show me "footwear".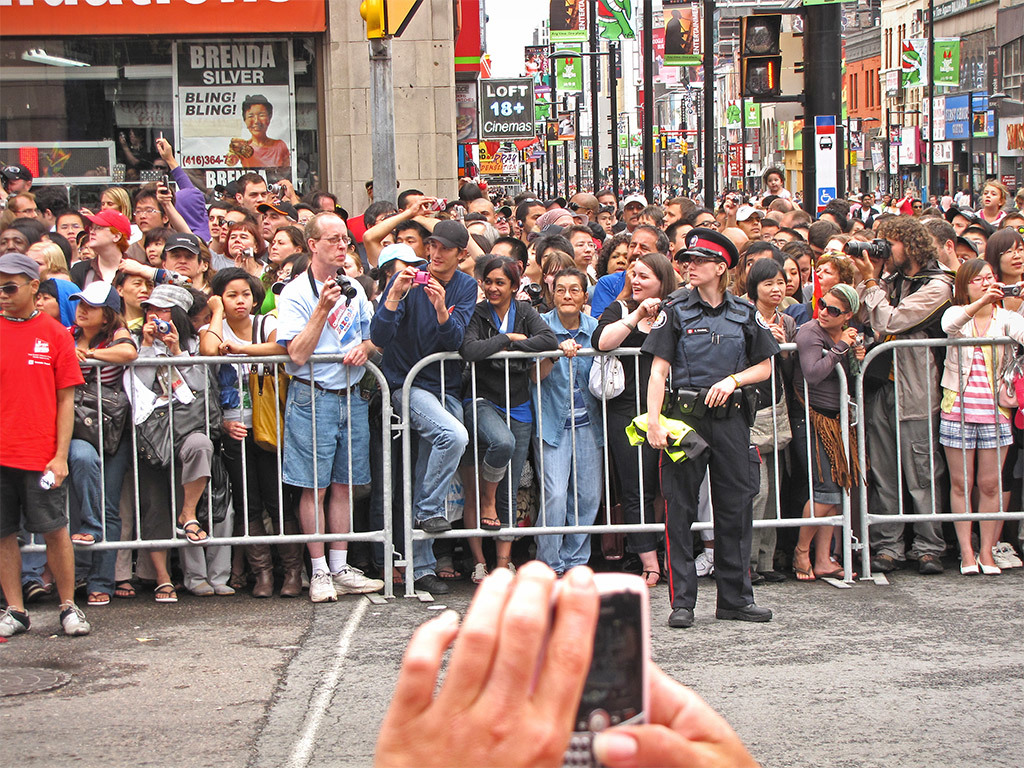
"footwear" is here: bbox=[997, 541, 1010, 568].
